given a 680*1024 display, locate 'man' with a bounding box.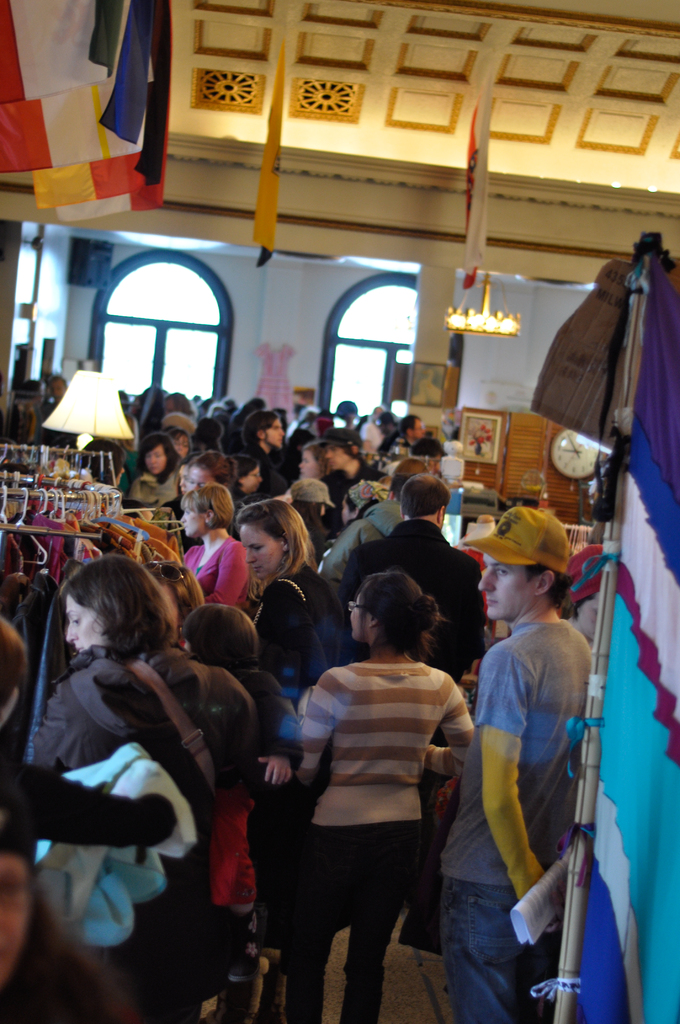
Located: left=324, top=456, right=422, bottom=586.
